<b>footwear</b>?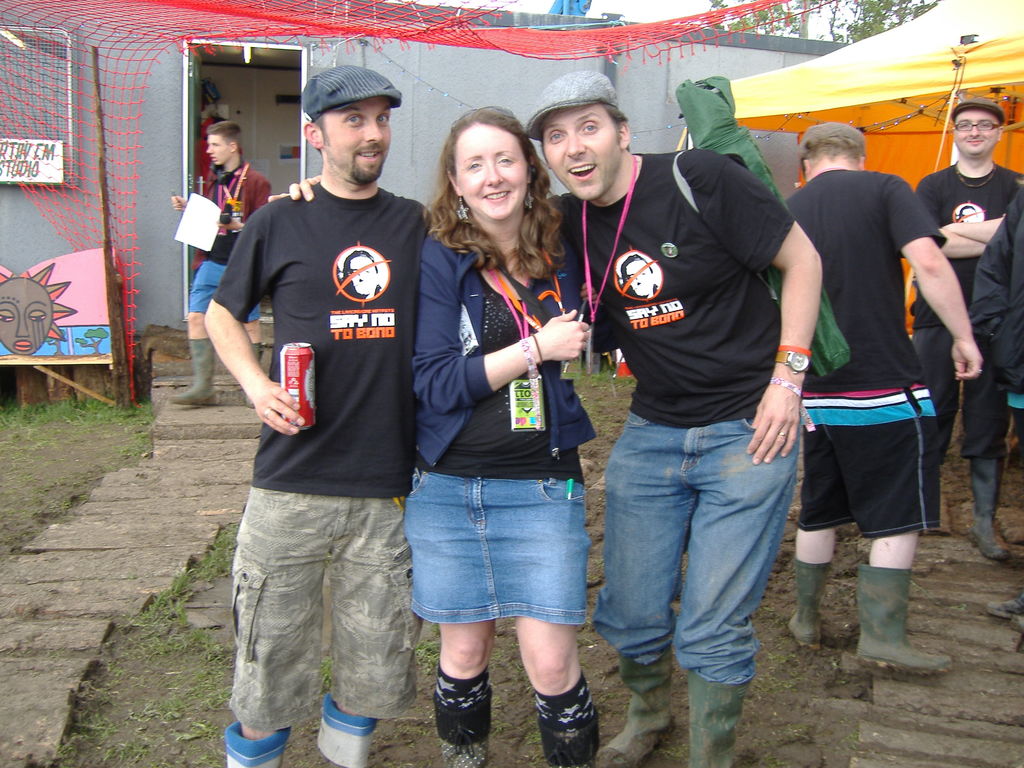
Rect(971, 447, 1016, 562)
